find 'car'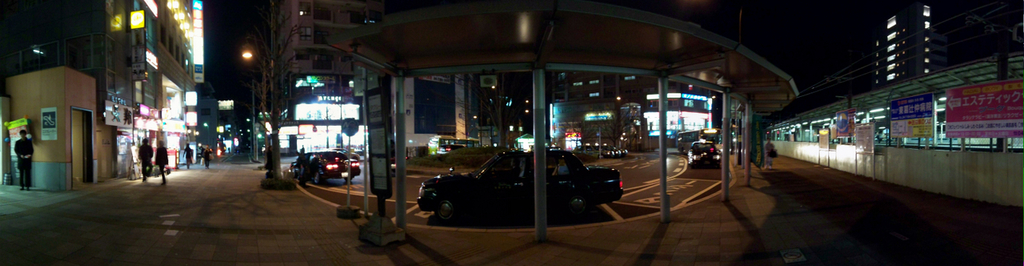
left=686, top=139, right=729, bottom=176
